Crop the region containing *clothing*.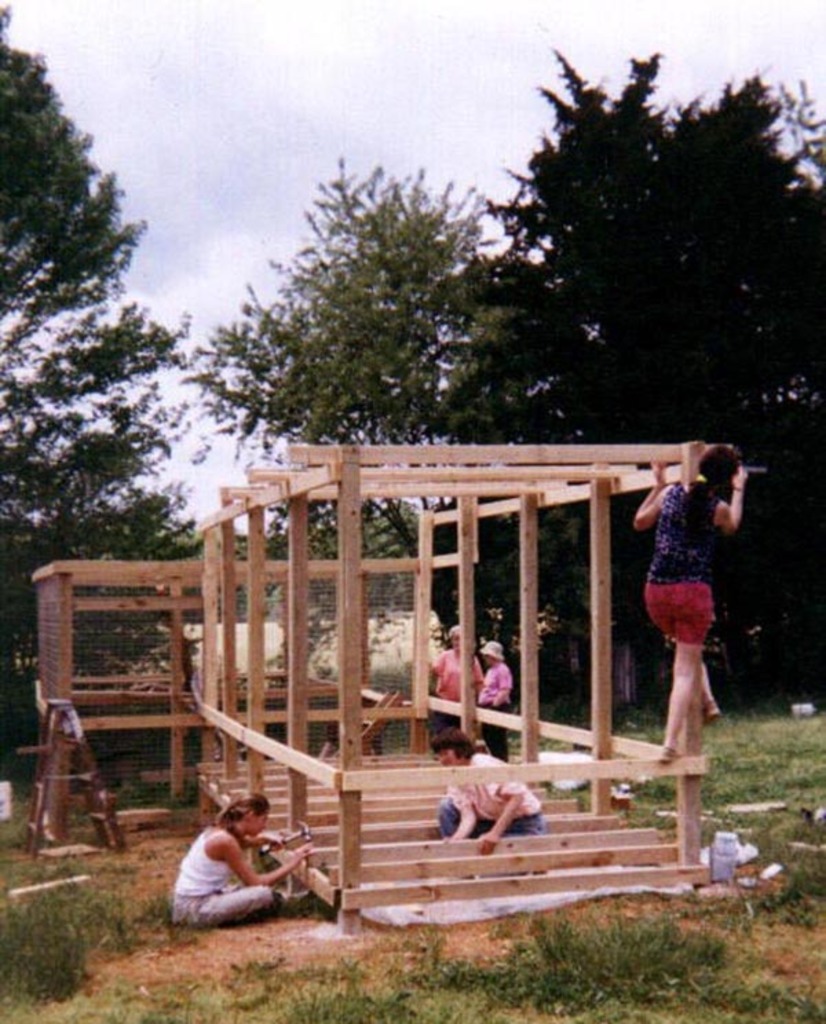
Crop region: locate(654, 487, 748, 679).
